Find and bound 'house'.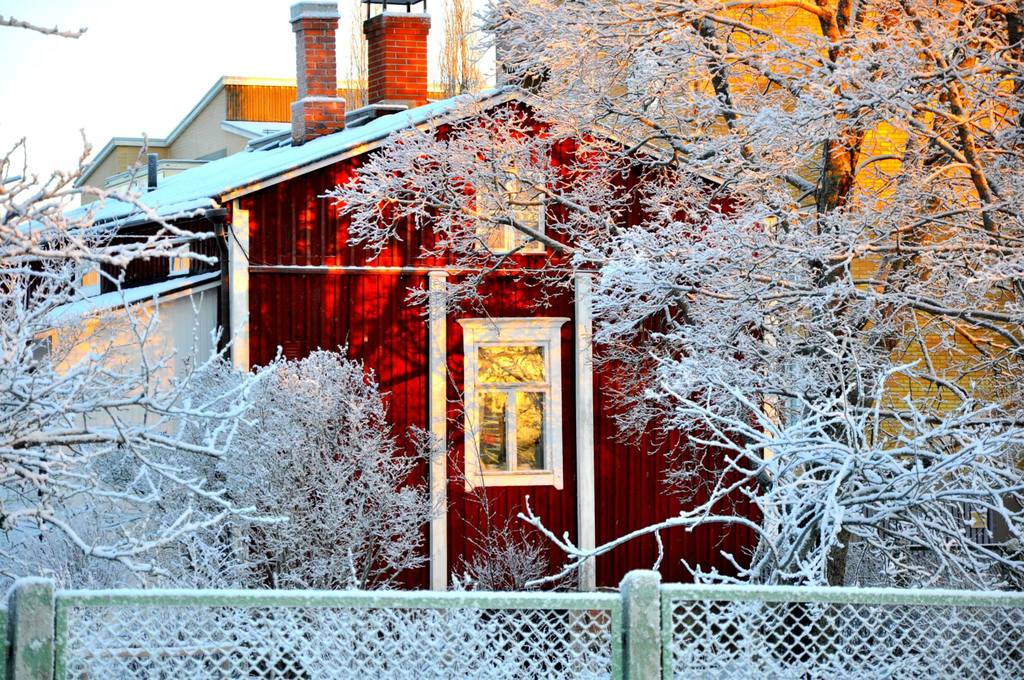
Bound: <region>63, 72, 488, 202</region>.
